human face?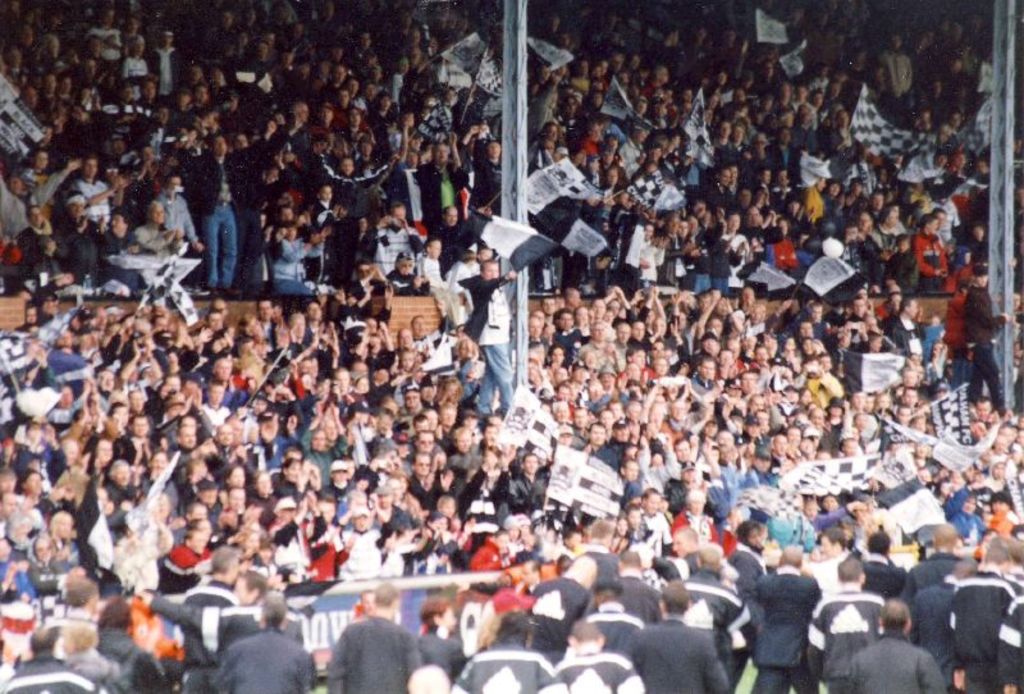
rect(589, 300, 604, 312)
